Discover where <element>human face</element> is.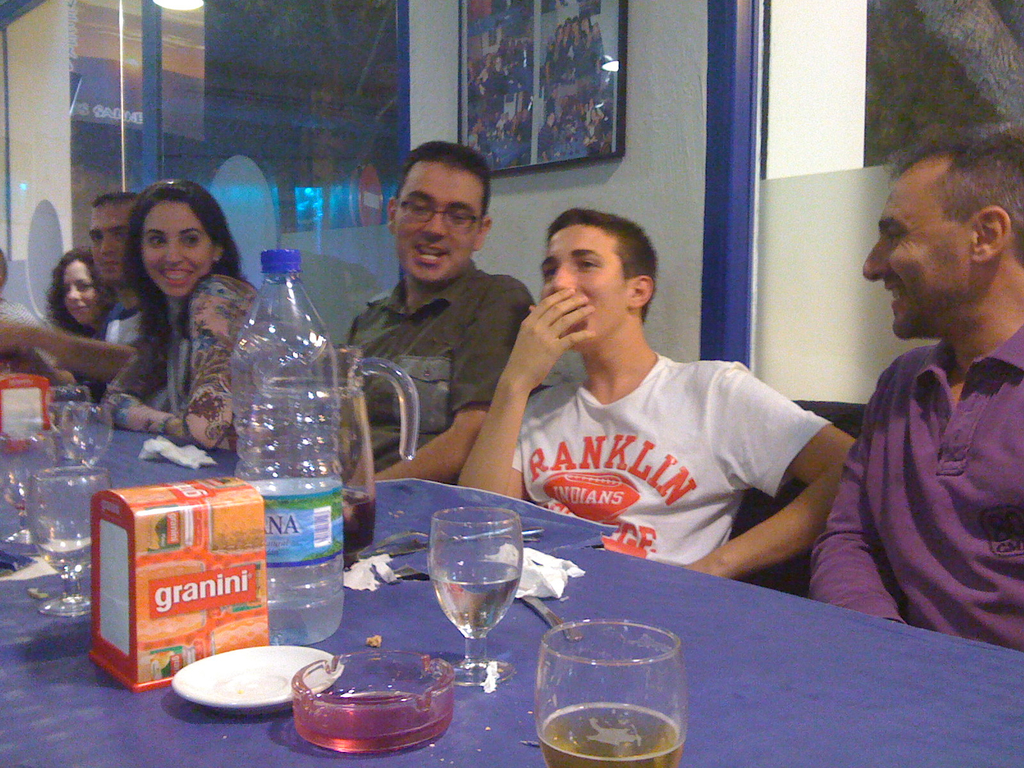
Discovered at {"left": 61, "top": 265, "right": 93, "bottom": 330}.
